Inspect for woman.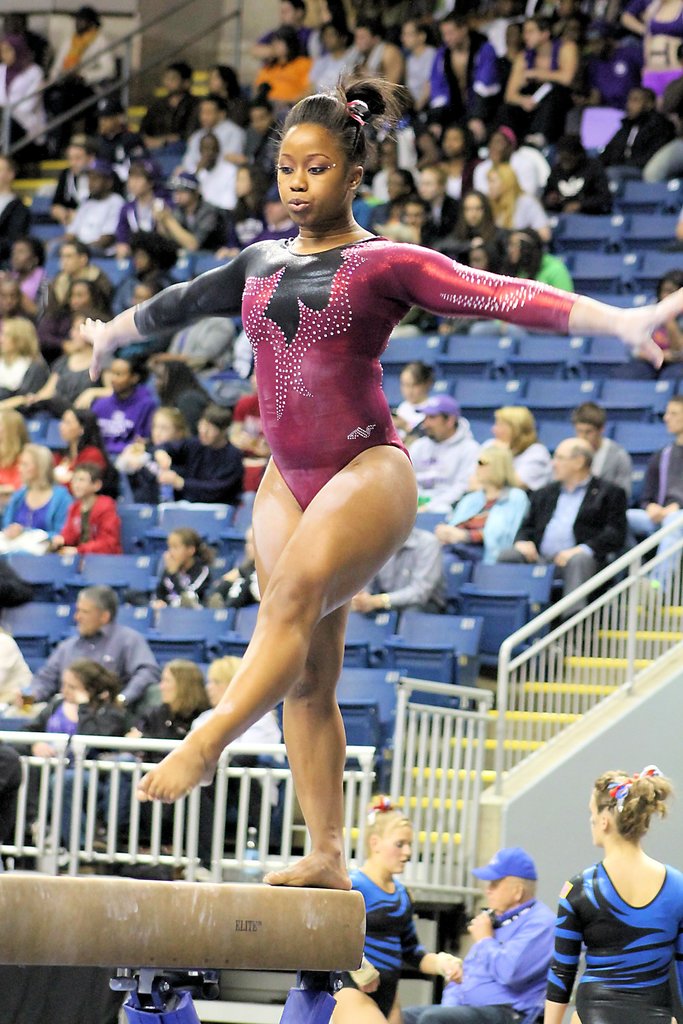
Inspection: box(0, 307, 39, 421).
